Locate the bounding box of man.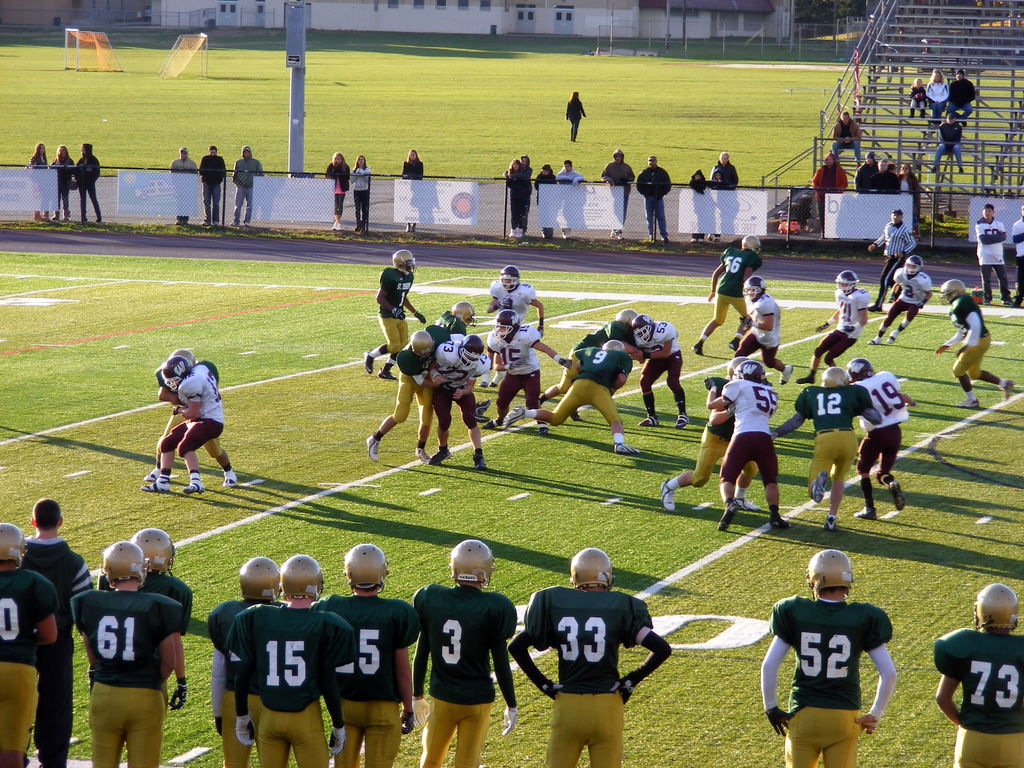
Bounding box: <region>410, 538, 518, 767</region>.
